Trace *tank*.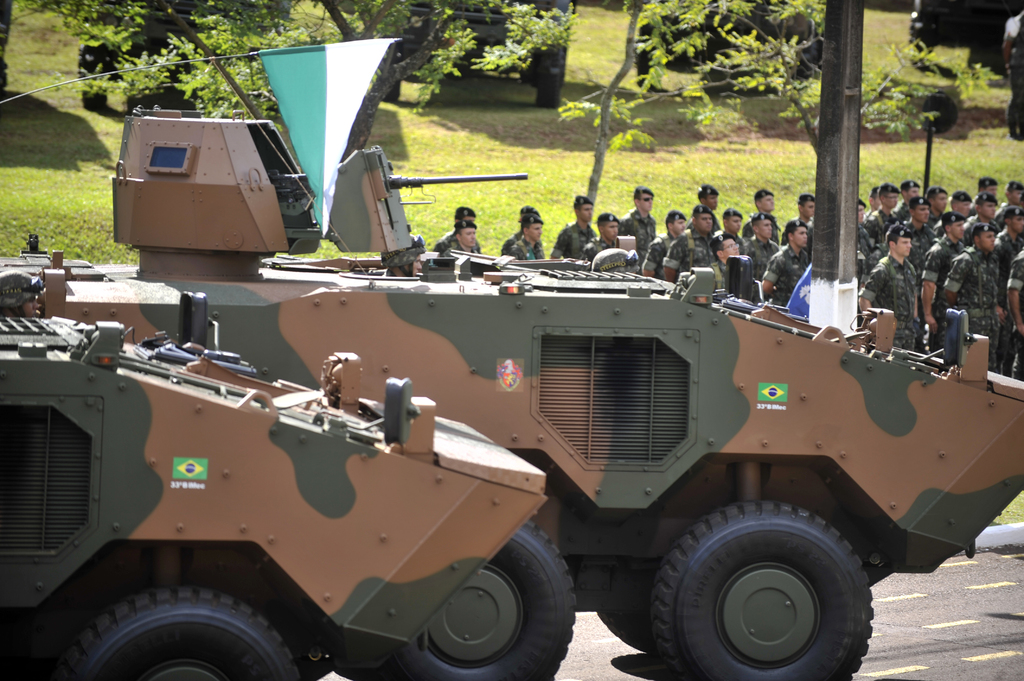
Traced to crop(0, 313, 550, 680).
